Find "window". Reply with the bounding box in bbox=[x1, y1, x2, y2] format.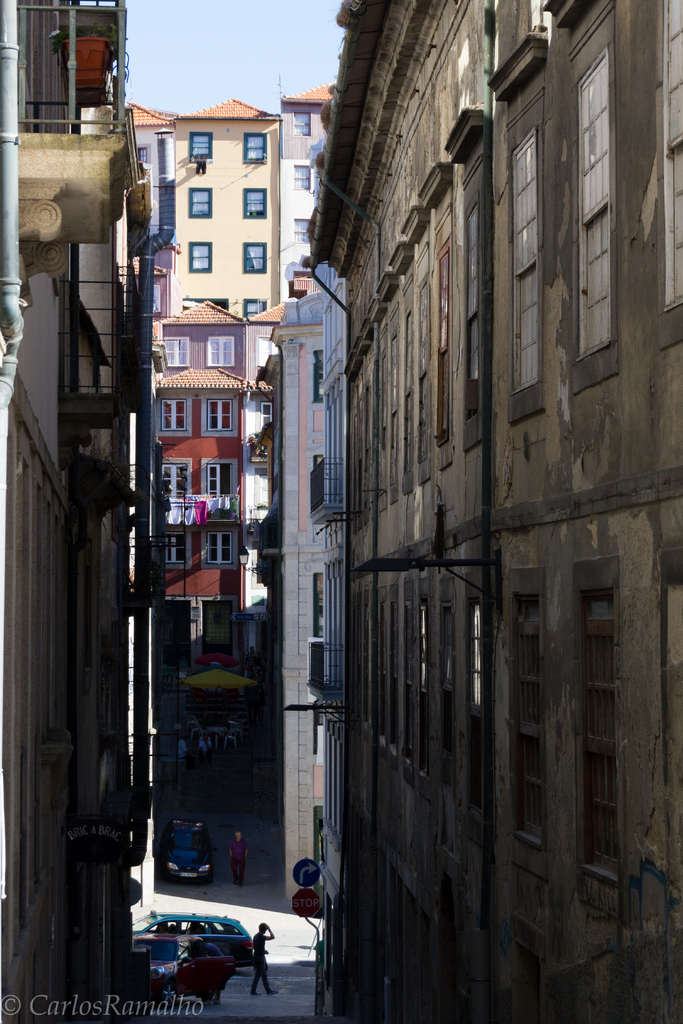
bbox=[570, 557, 634, 906].
